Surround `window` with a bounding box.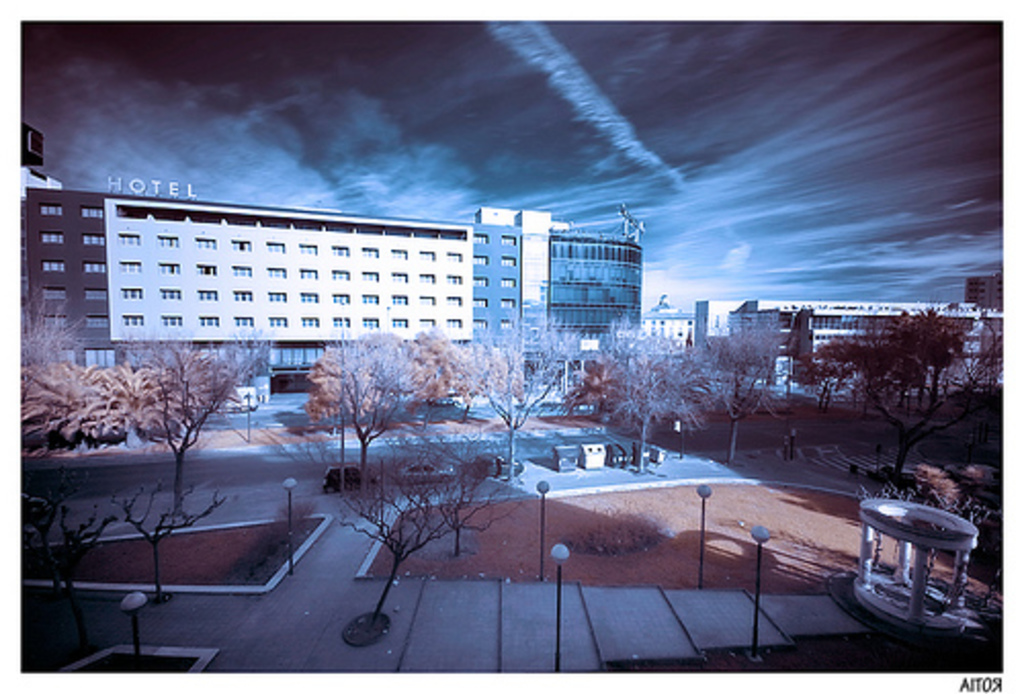
crop(264, 237, 287, 258).
